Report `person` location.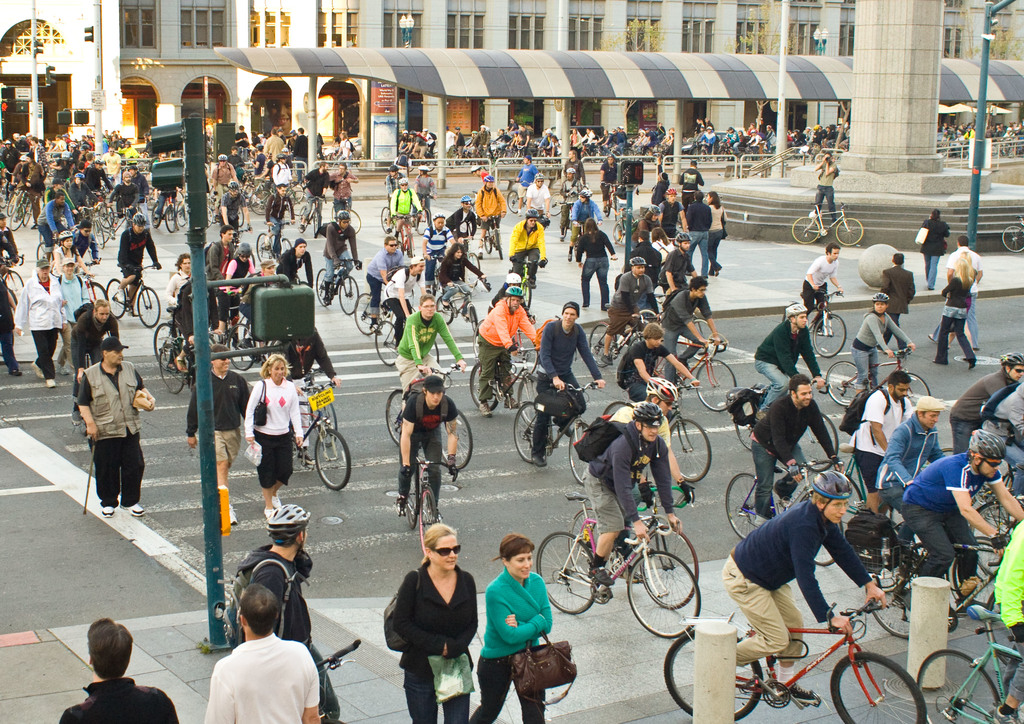
Report: x1=249, y1=147, x2=266, y2=182.
